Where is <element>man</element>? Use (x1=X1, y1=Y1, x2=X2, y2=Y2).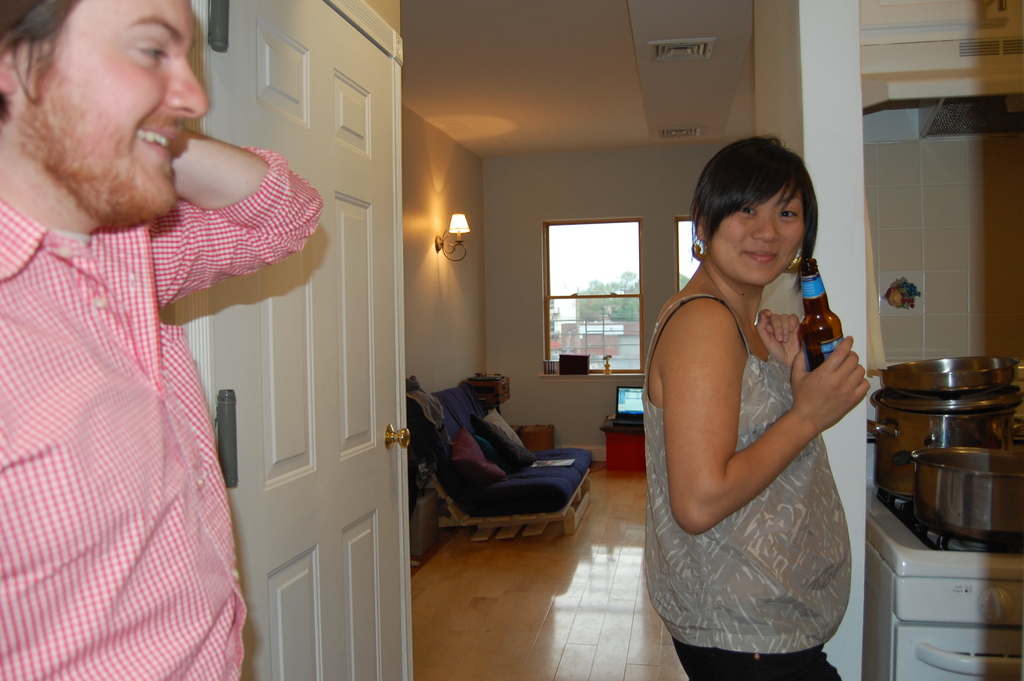
(x1=0, y1=0, x2=328, y2=680).
